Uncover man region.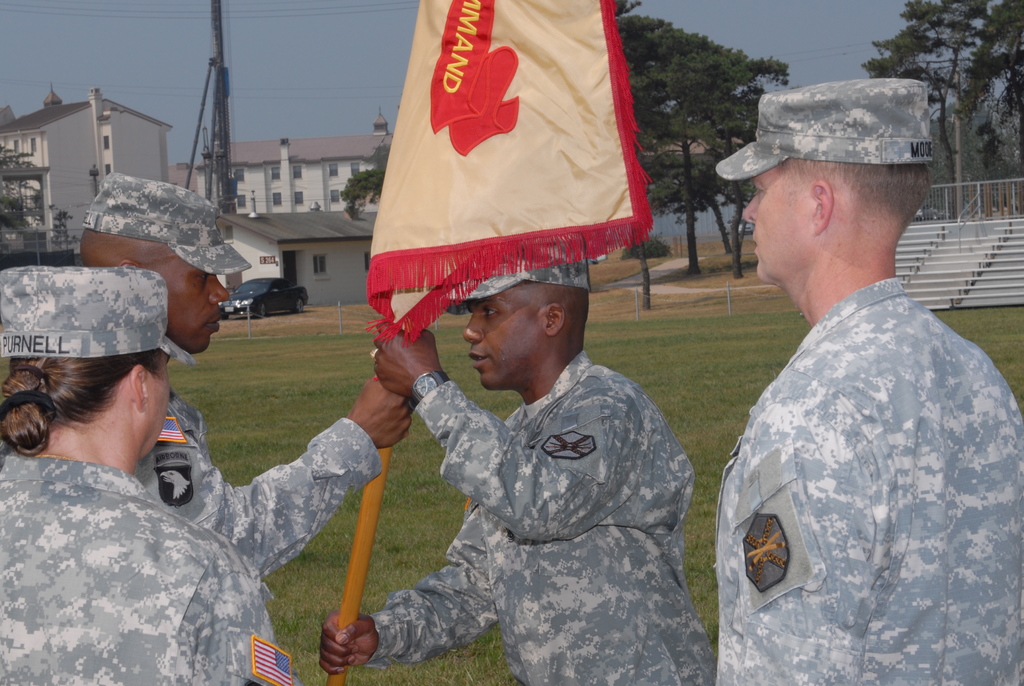
Uncovered: (x1=83, y1=168, x2=413, y2=584).
